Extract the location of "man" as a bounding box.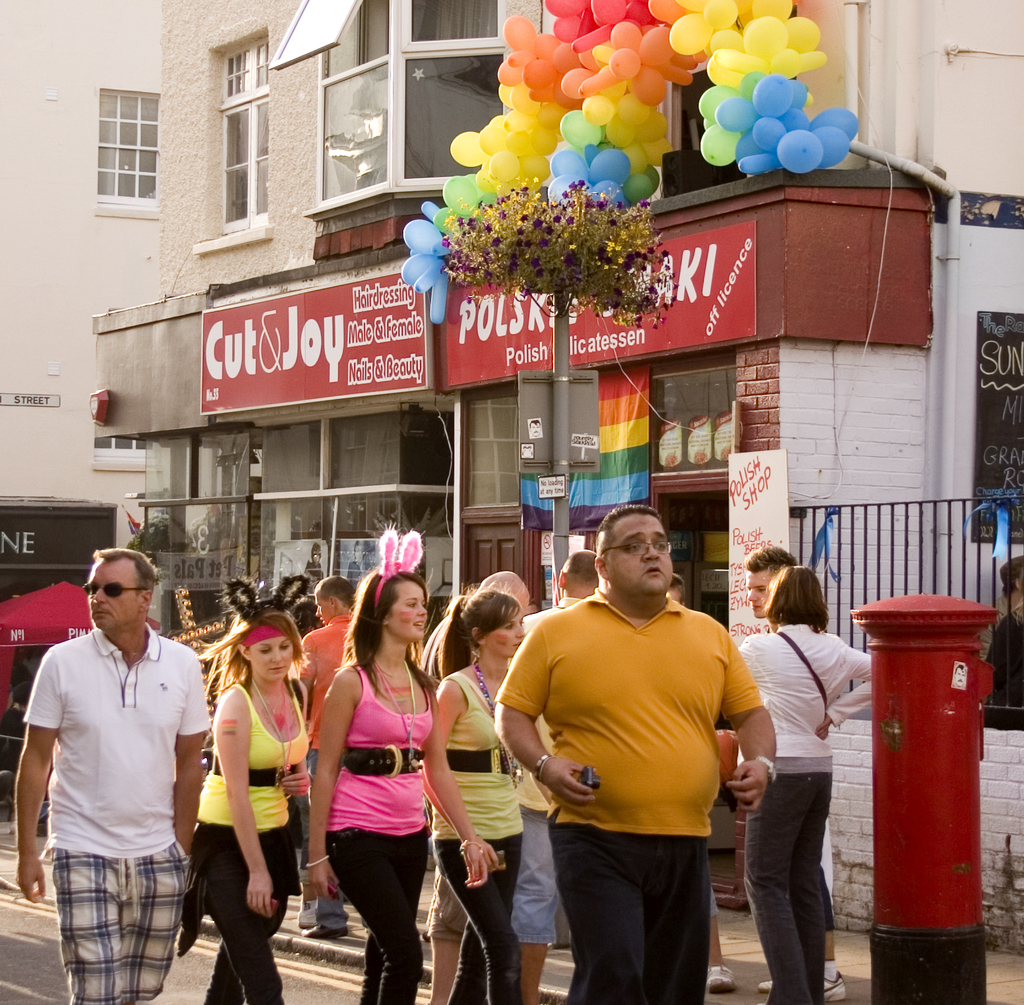
x1=745 y1=547 x2=844 y2=993.
